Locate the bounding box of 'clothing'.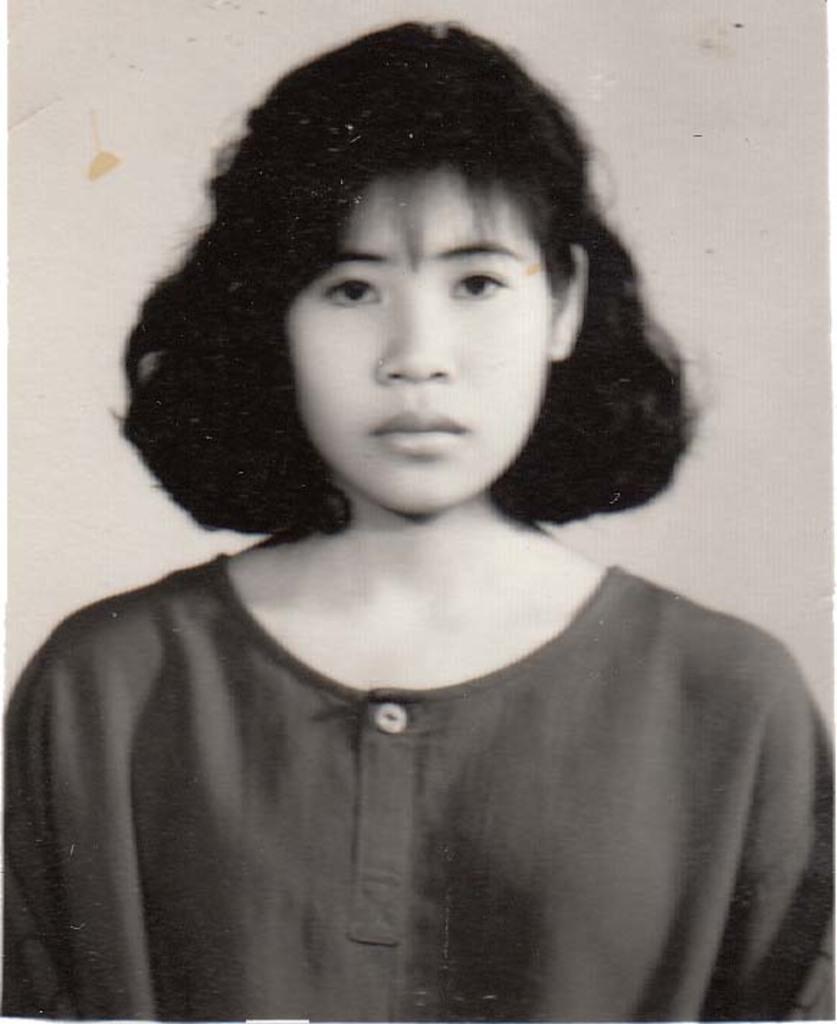
Bounding box: x1=0 y1=552 x2=836 y2=1023.
